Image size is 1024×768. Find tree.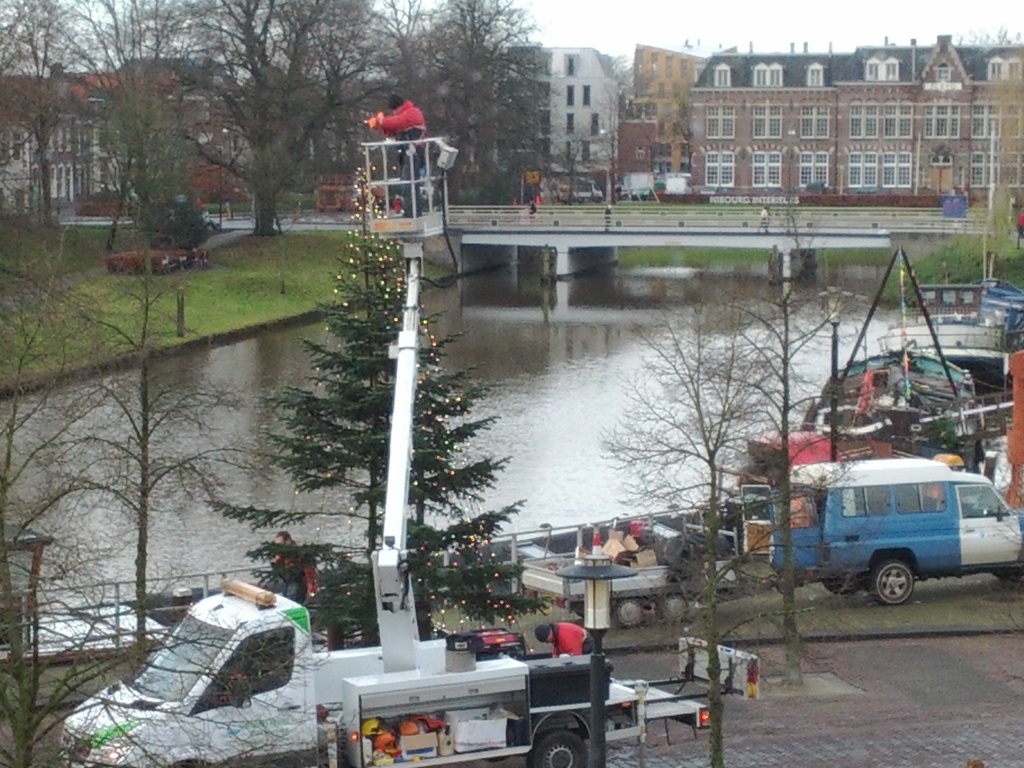
[78, 49, 209, 257].
